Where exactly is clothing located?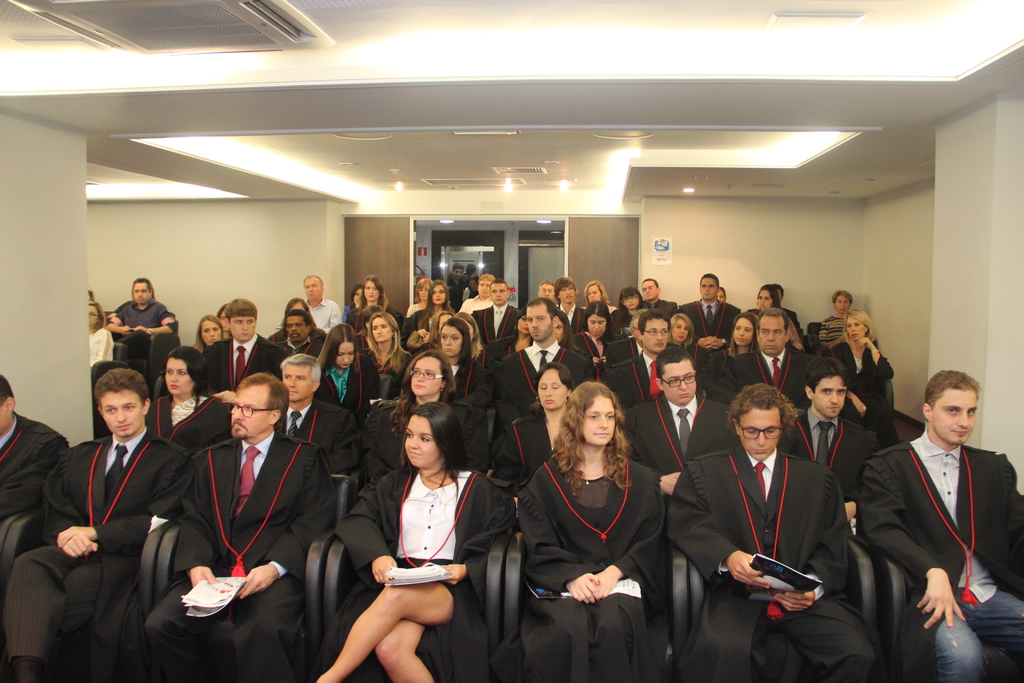
Its bounding box is rect(150, 415, 324, 682).
